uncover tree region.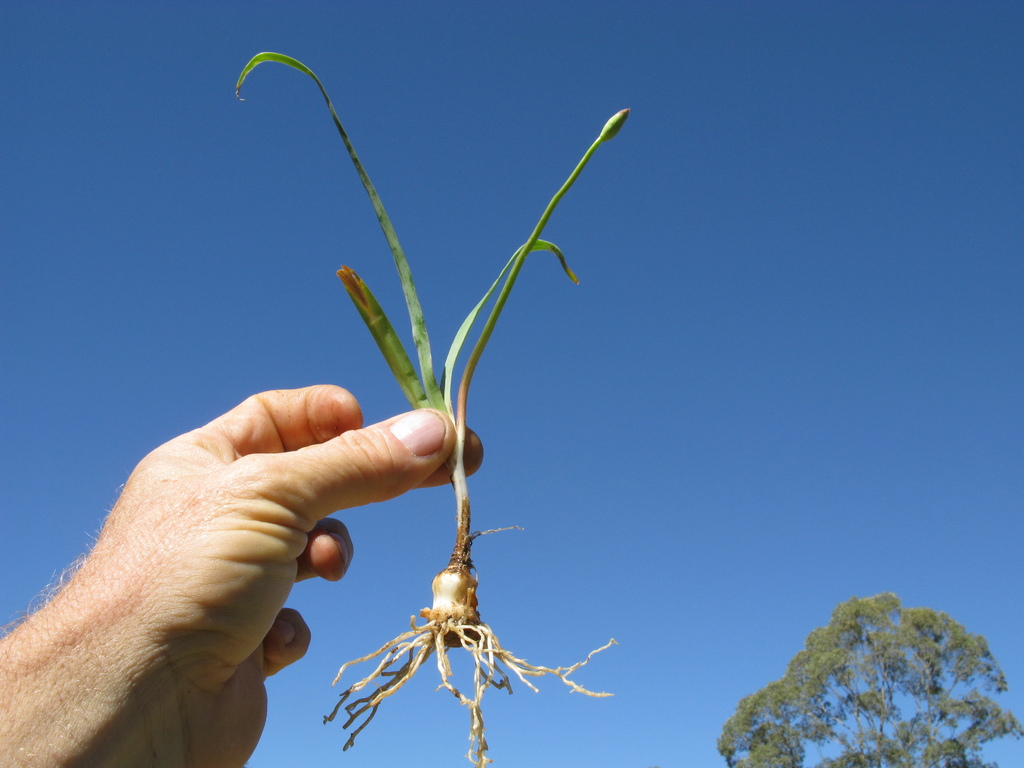
Uncovered: BBox(715, 590, 1023, 767).
